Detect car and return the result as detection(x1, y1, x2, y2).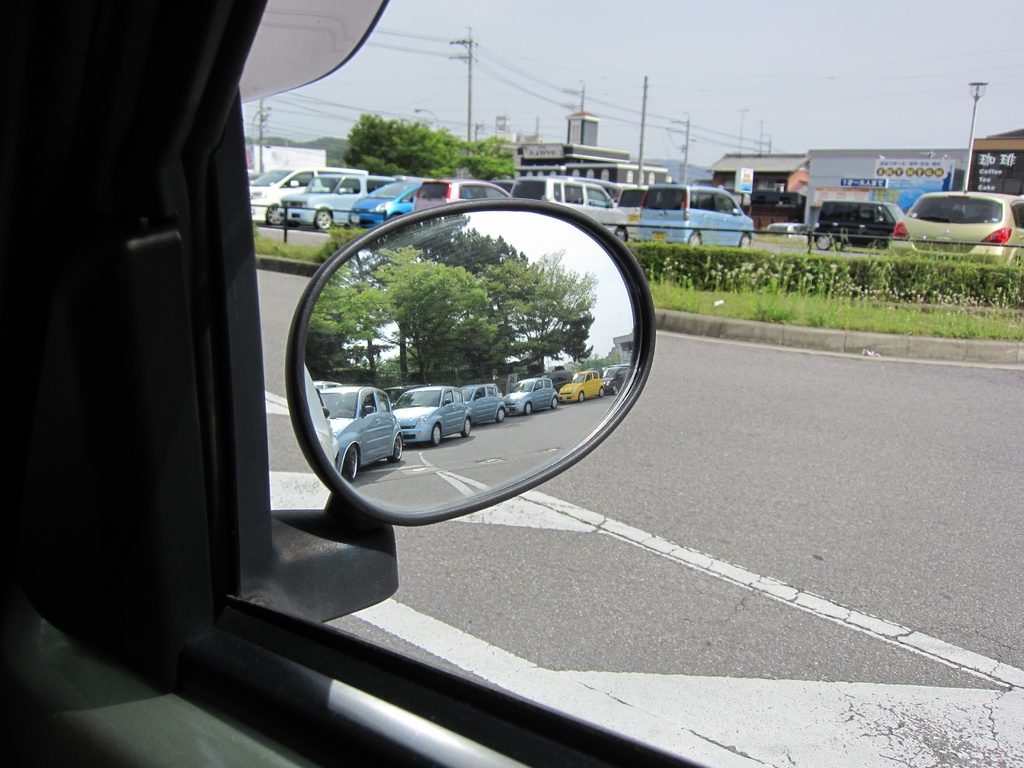
detection(887, 188, 1023, 268).
